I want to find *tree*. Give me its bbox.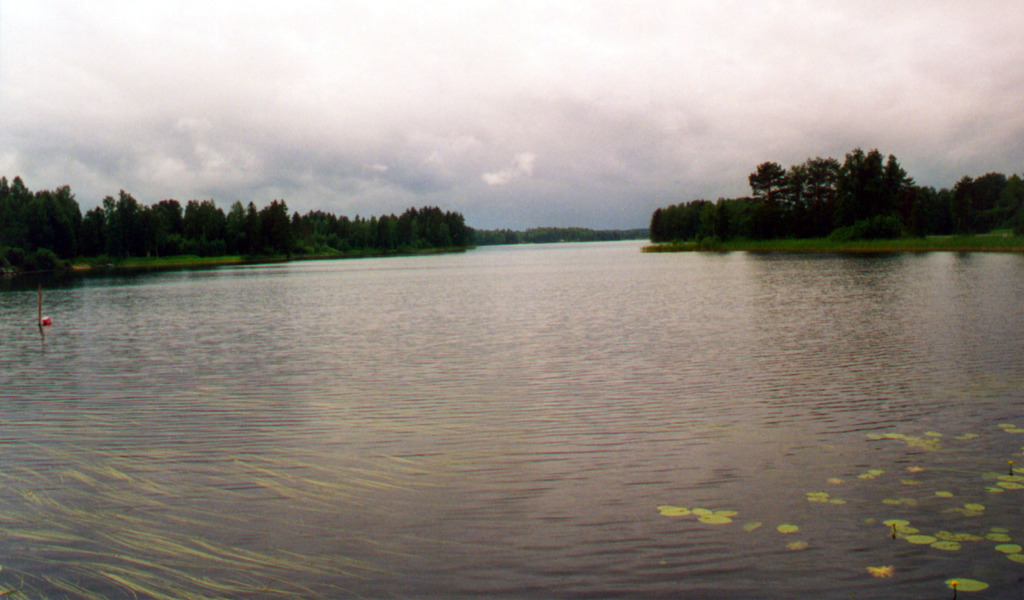
878 150 911 187.
